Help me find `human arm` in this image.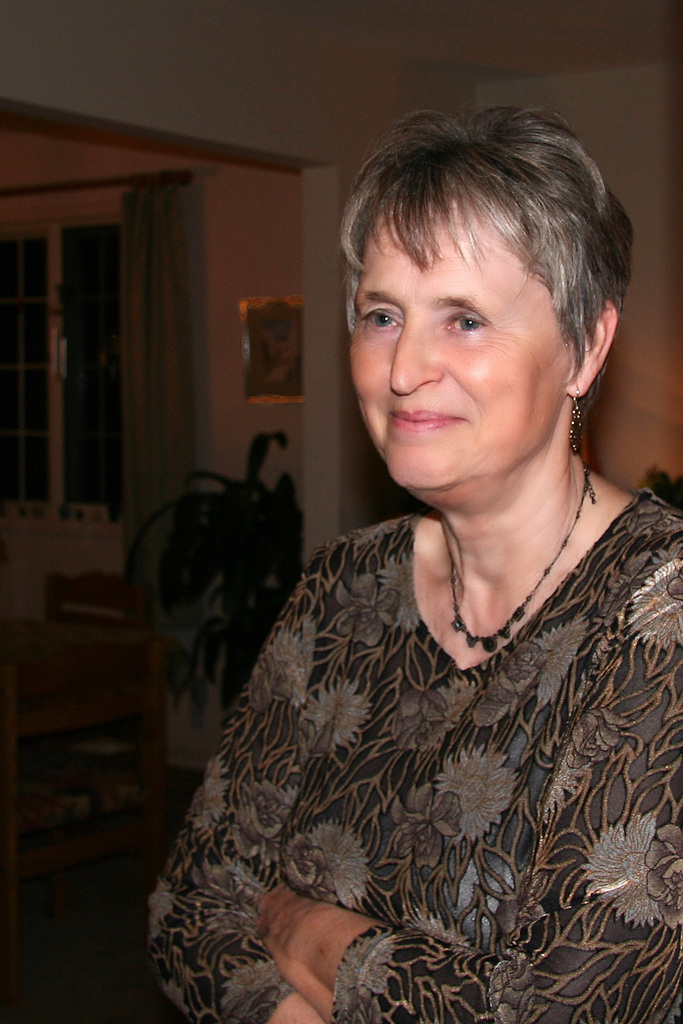
Found it: crop(252, 582, 682, 1023).
